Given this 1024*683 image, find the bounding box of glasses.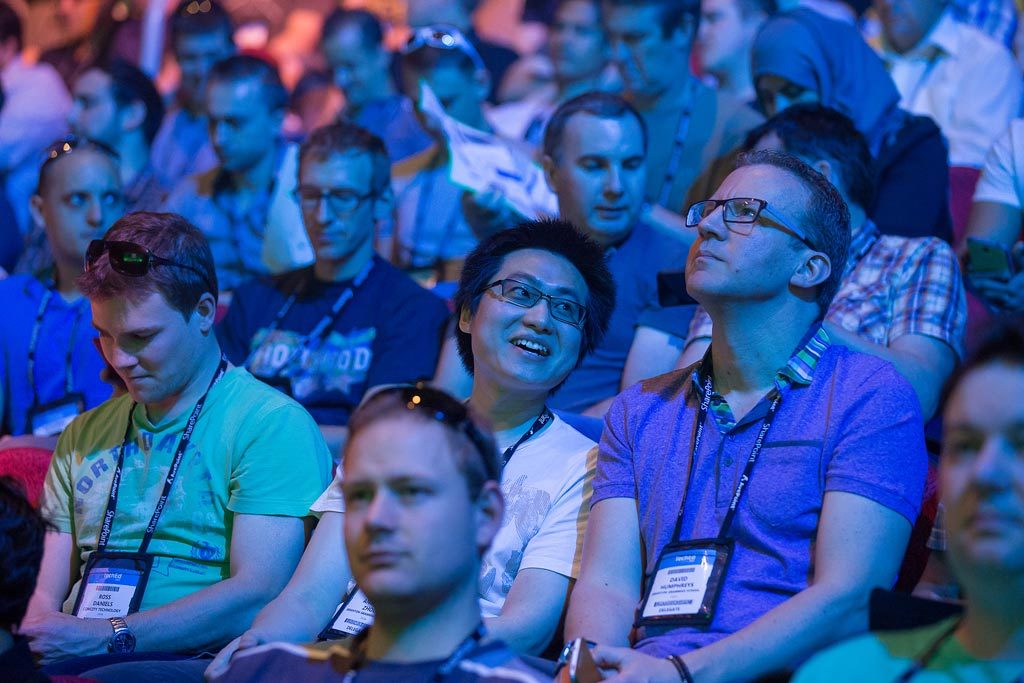
region(288, 183, 376, 215).
